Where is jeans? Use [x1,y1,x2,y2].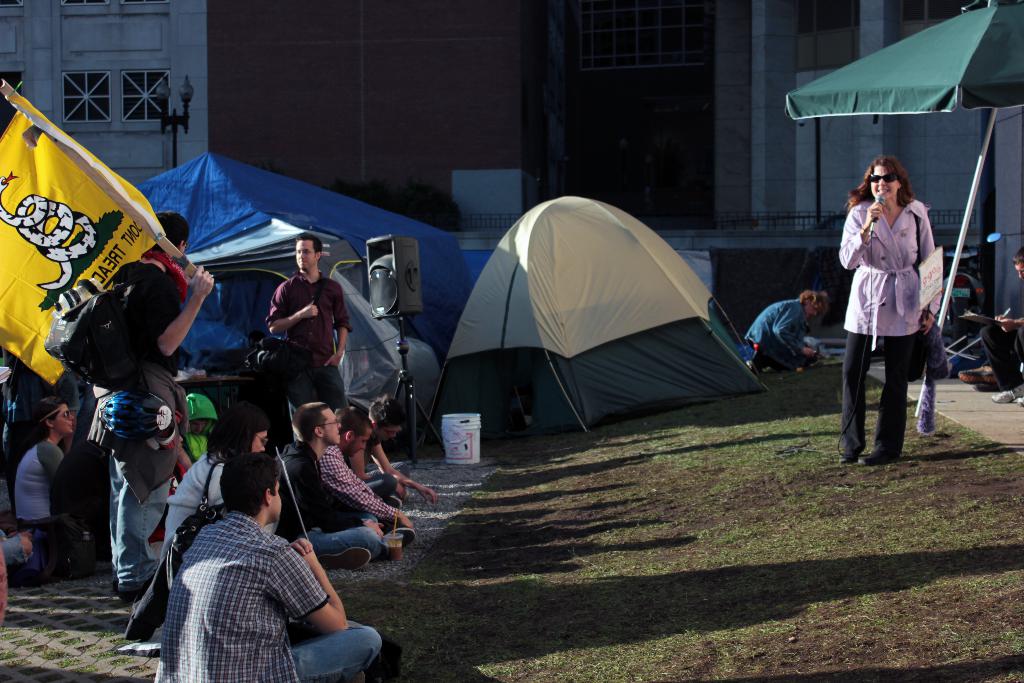
[355,471,395,497].
